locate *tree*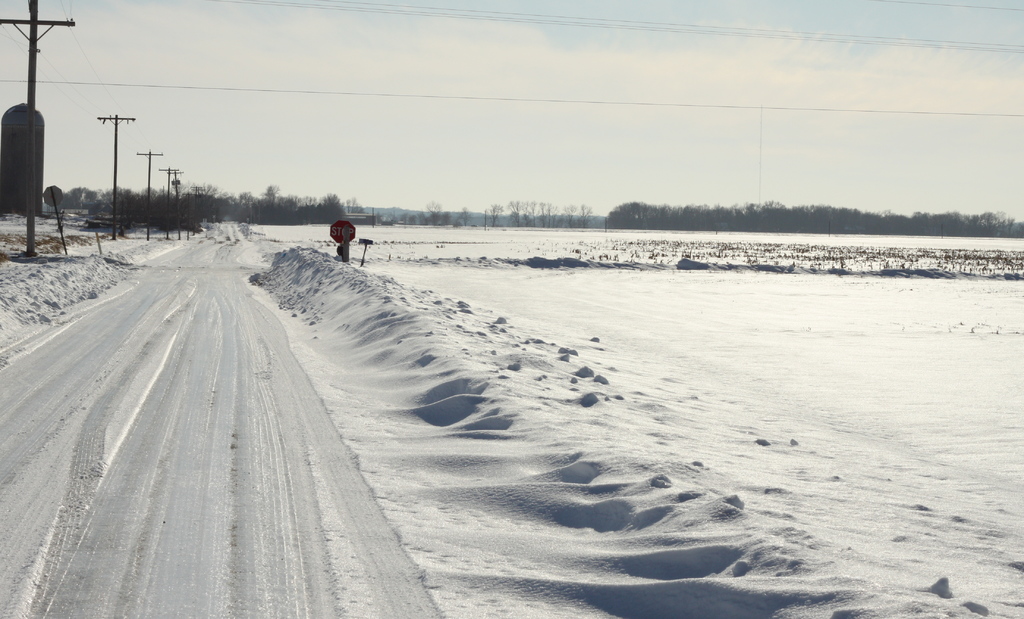
pyautogui.locateOnScreen(127, 188, 152, 227)
